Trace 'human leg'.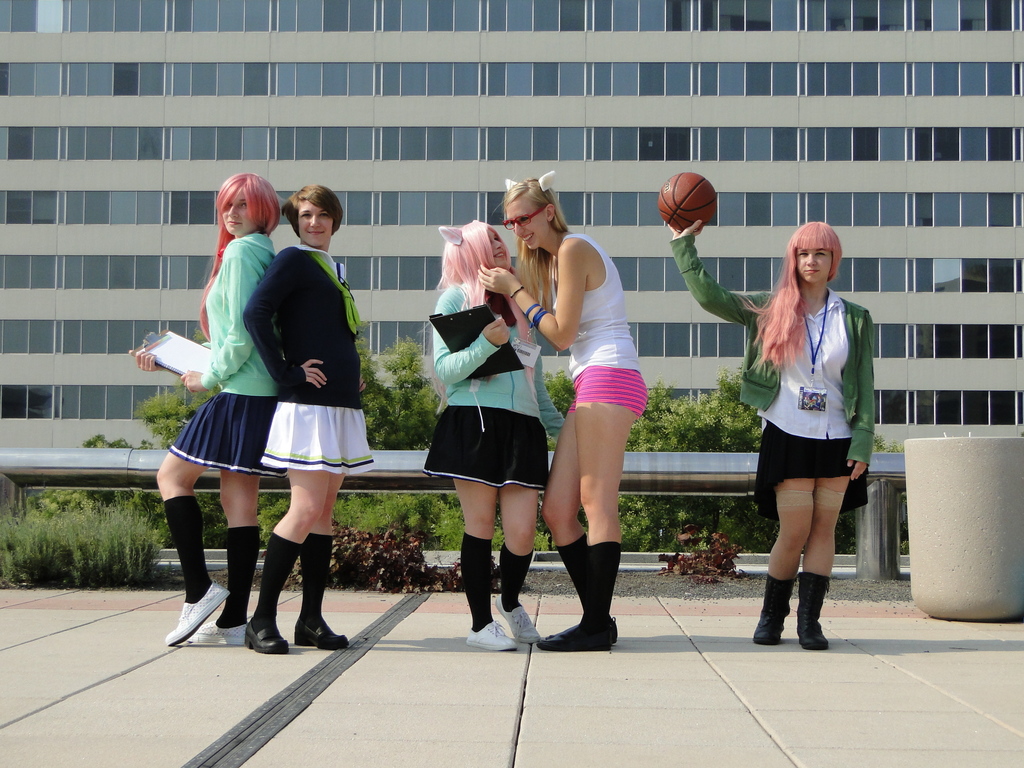
Traced to {"x1": 193, "y1": 471, "x2": 256, "y2": 639}.
